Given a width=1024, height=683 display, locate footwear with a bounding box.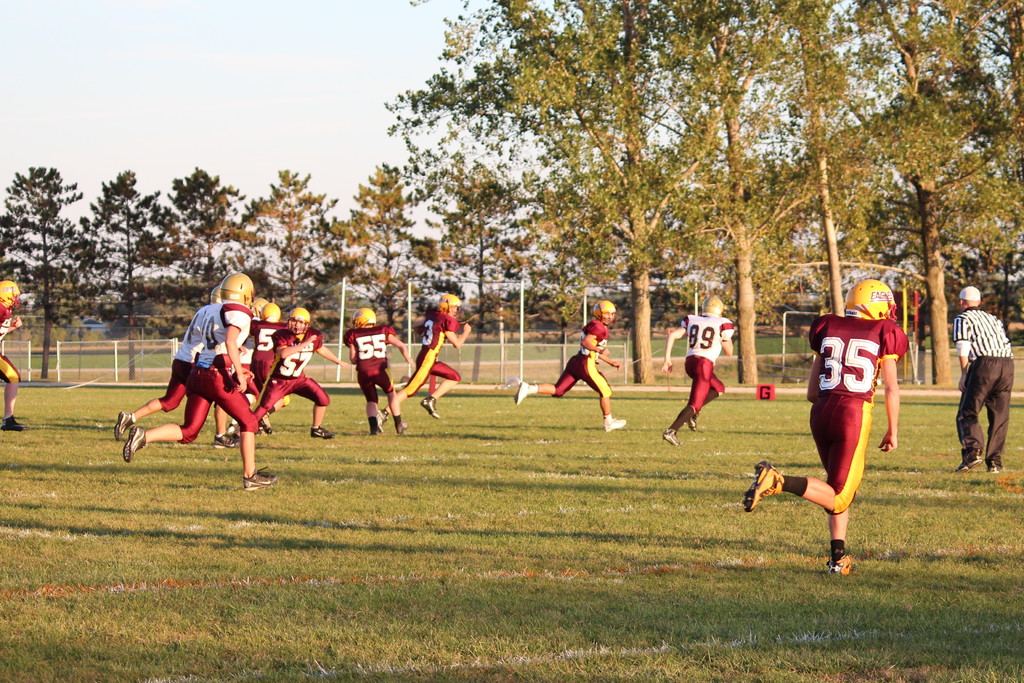
Located: 375:409:387:432.
